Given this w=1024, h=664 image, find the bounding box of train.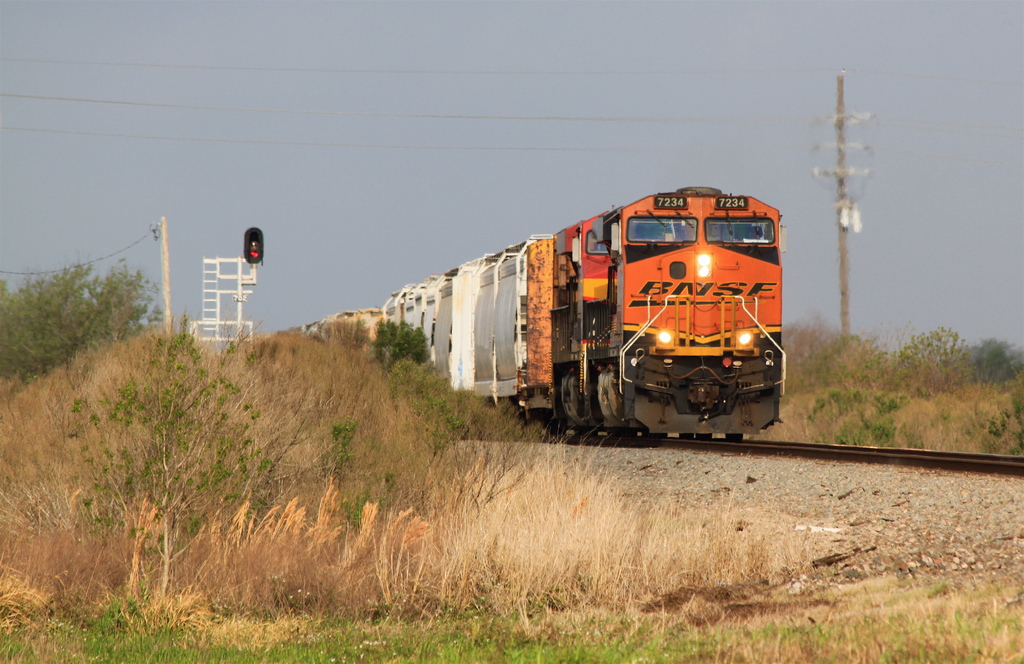
303,181,790,444.
